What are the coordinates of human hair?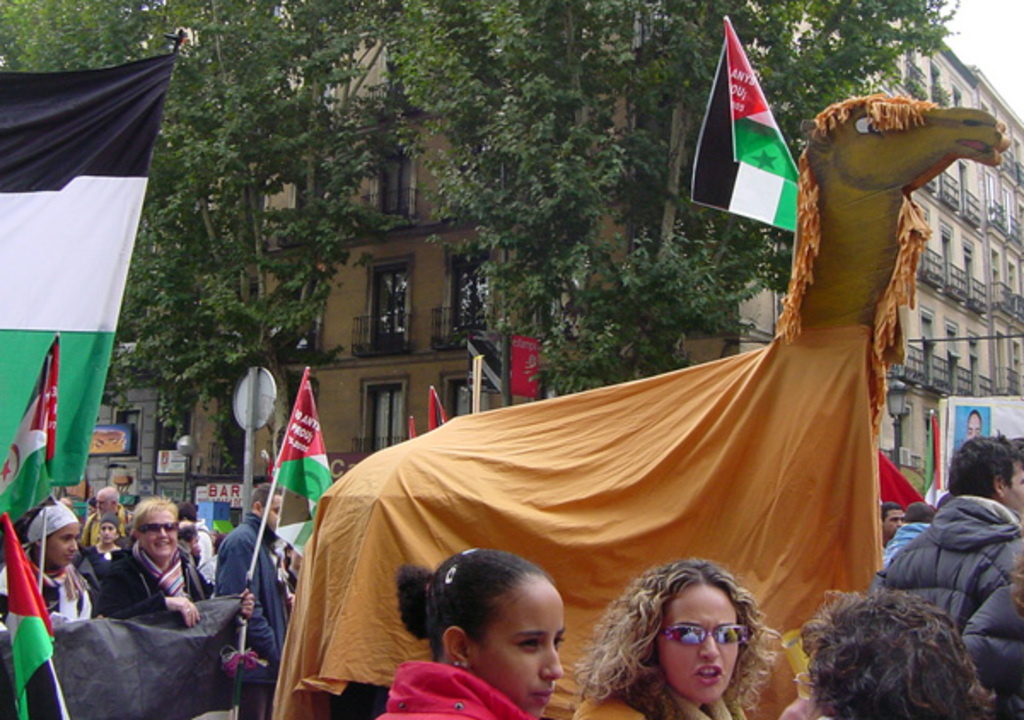
Rect(947, 428, 1022, 495).
